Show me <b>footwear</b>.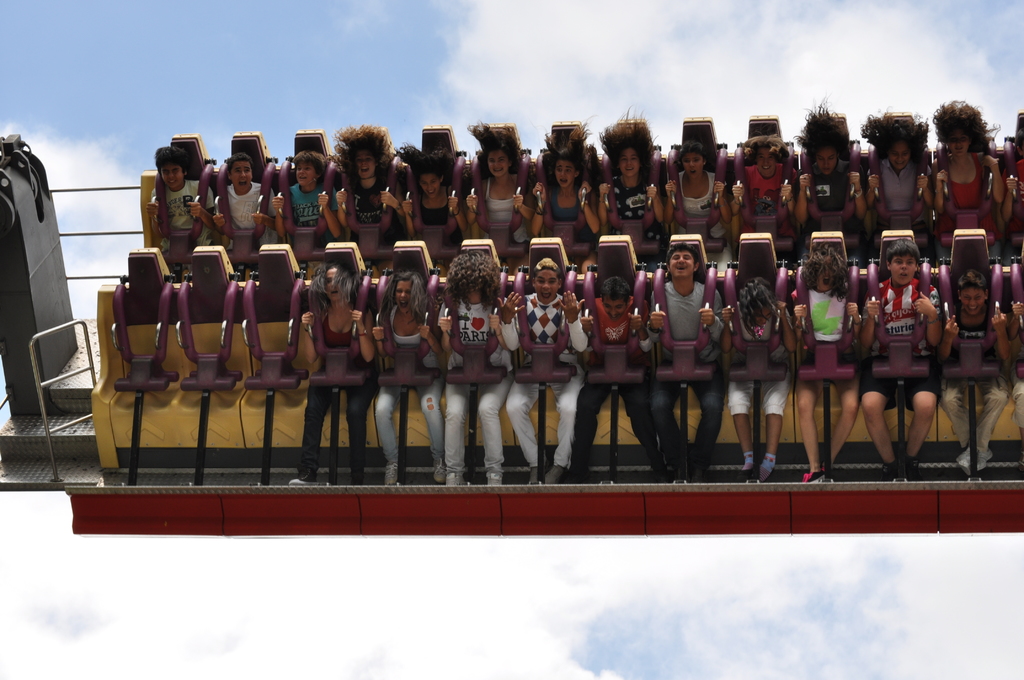
<b>footwear</b> is here: <box>446,476,461,488</box>.
